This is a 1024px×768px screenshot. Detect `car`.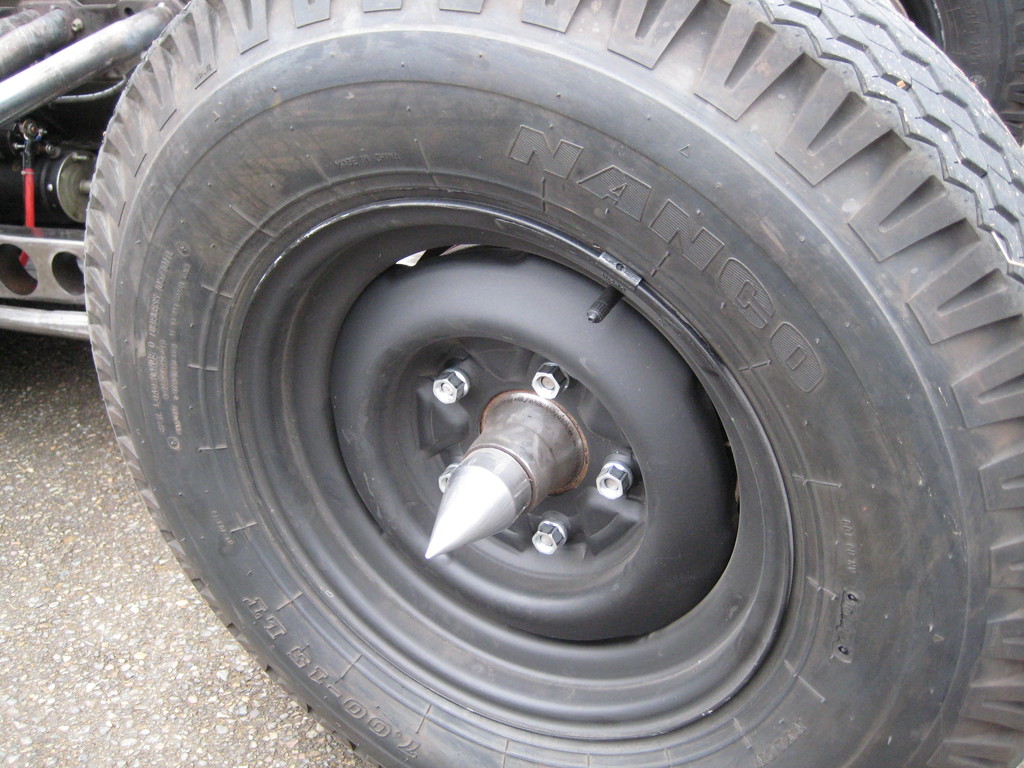
0,0,1023,767.
